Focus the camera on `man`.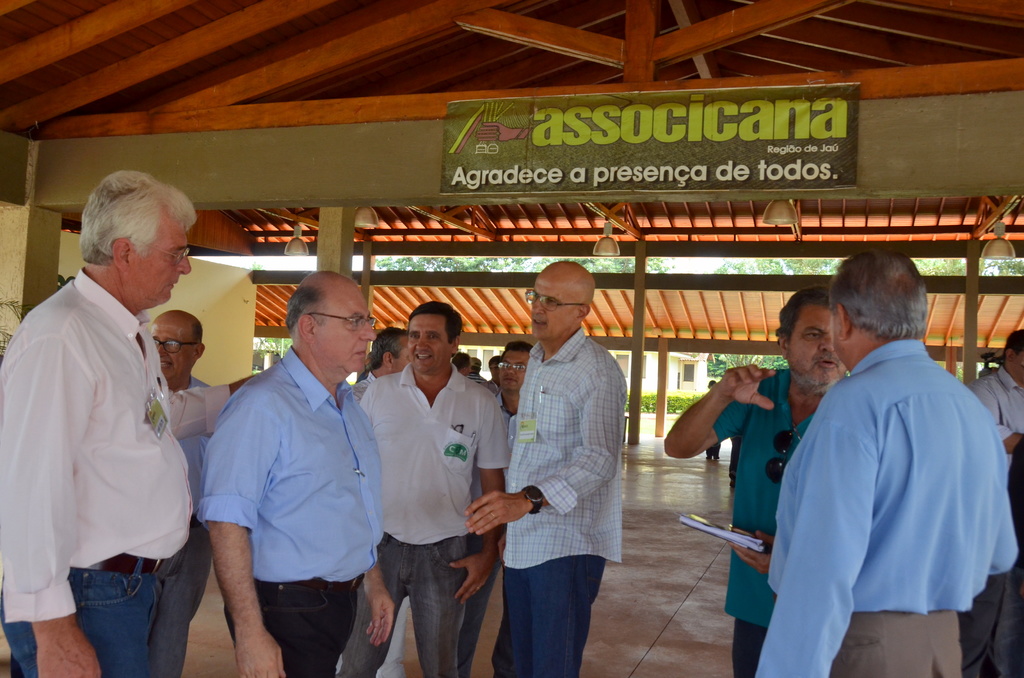
Focus region: 147 307 227 677.
